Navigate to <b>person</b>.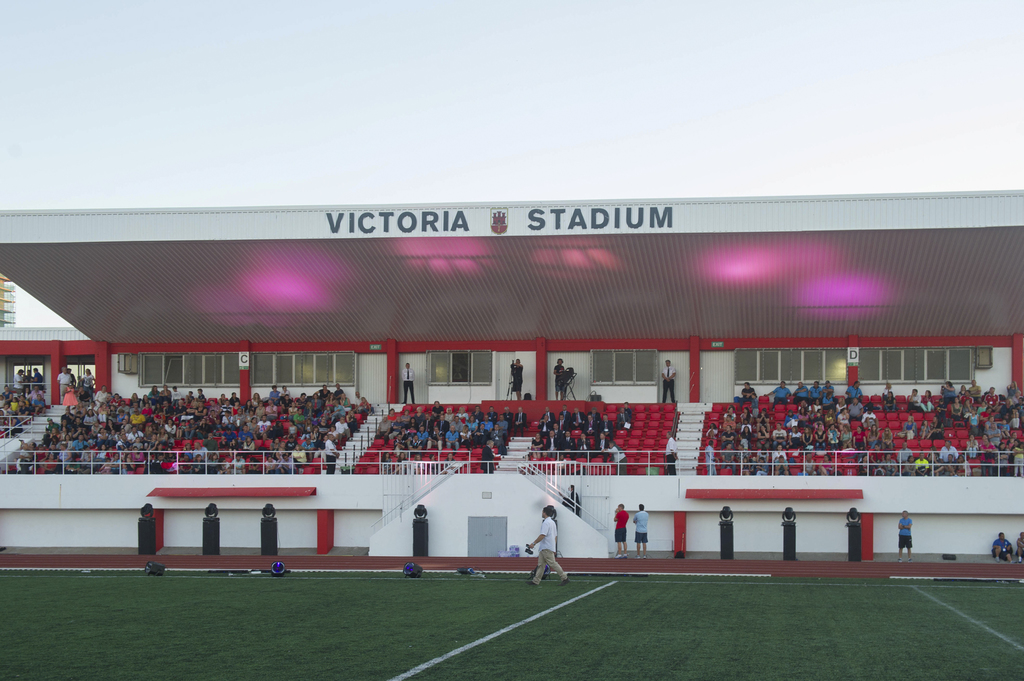
Navigation target: pyautogui.locateOnScreen(990, 529, 1007, 563).
